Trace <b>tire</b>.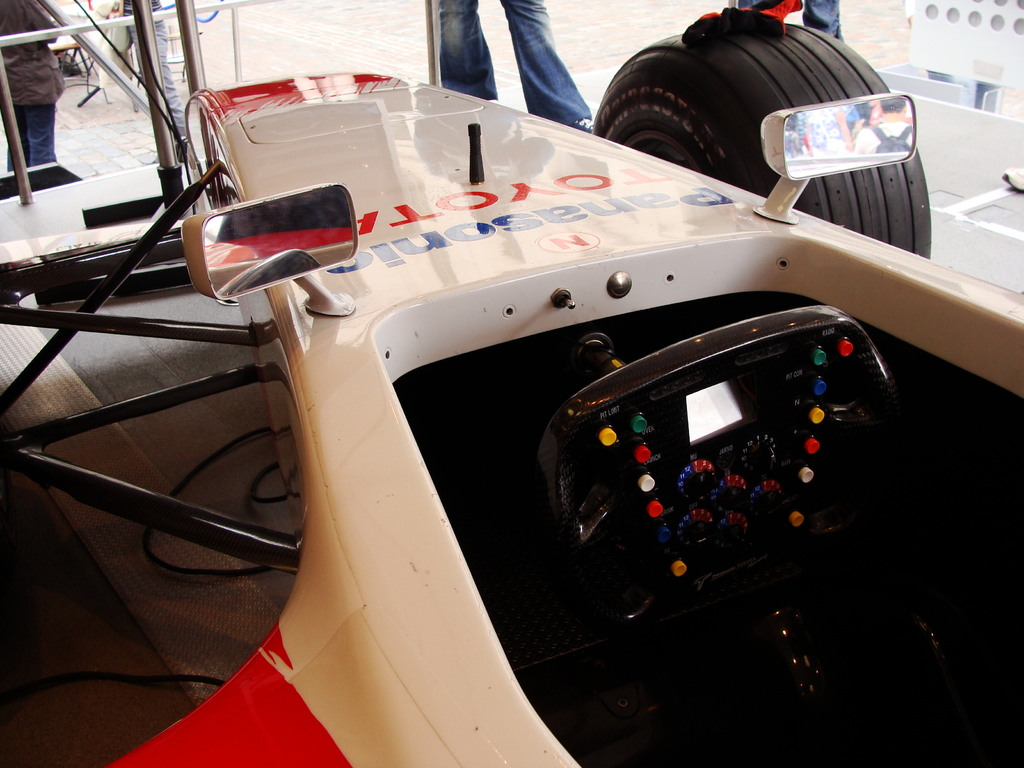
Traced to left=593, top=17, right=929, bottom=257.
